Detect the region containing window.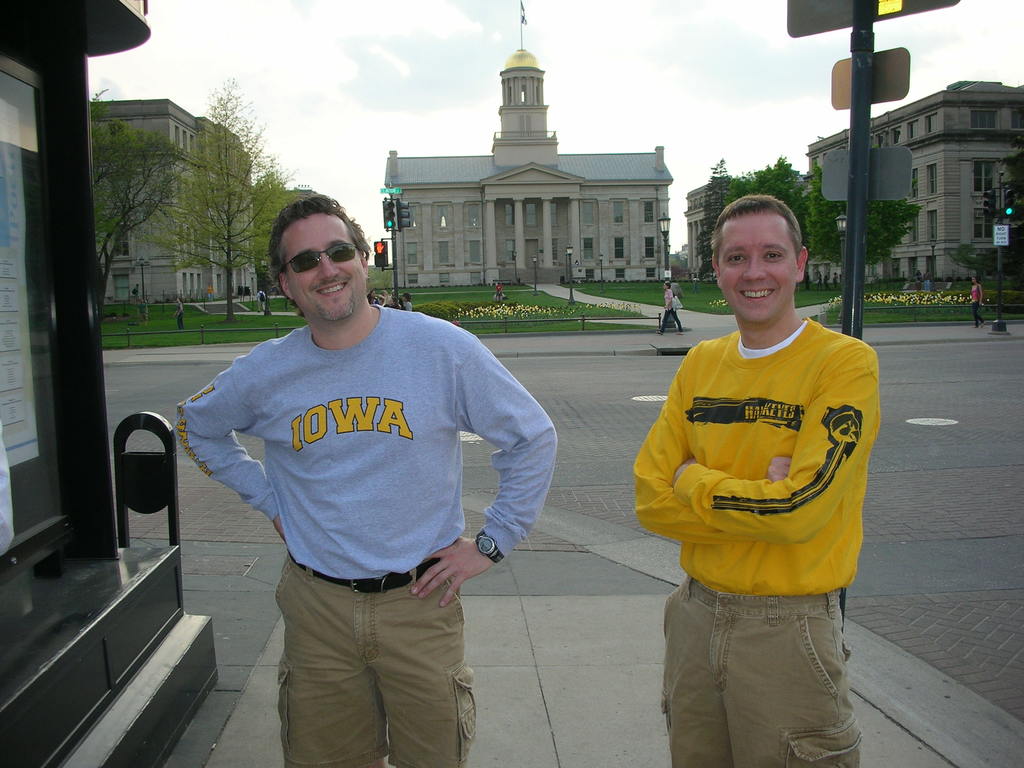
{"left": 918, "top": 203, "right": 934, "bottom": 243}.
